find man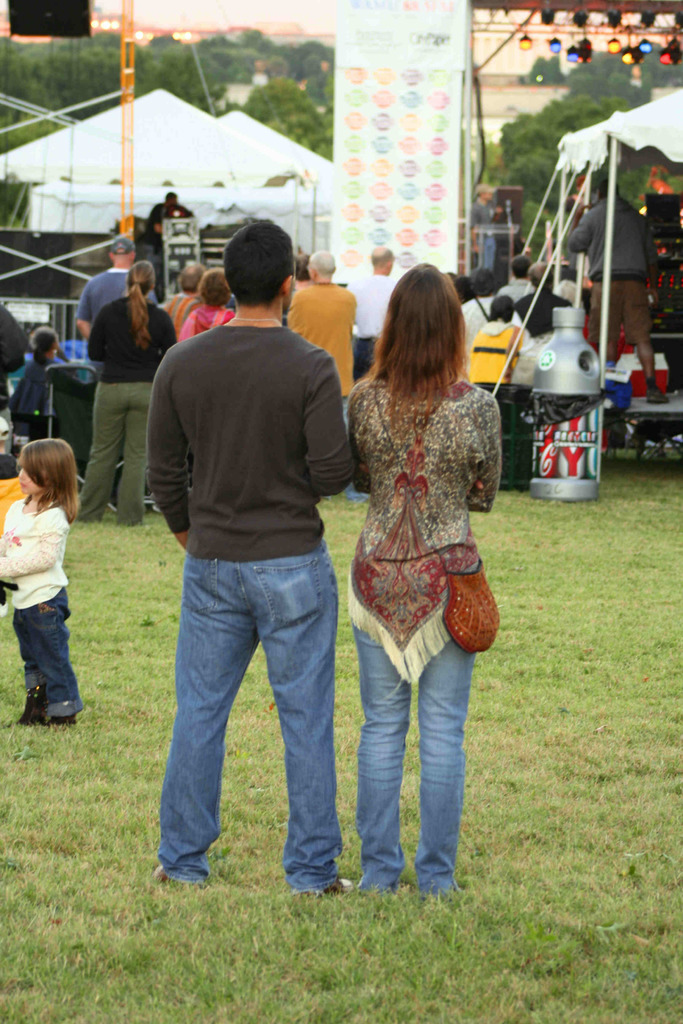
451,267,498,348
